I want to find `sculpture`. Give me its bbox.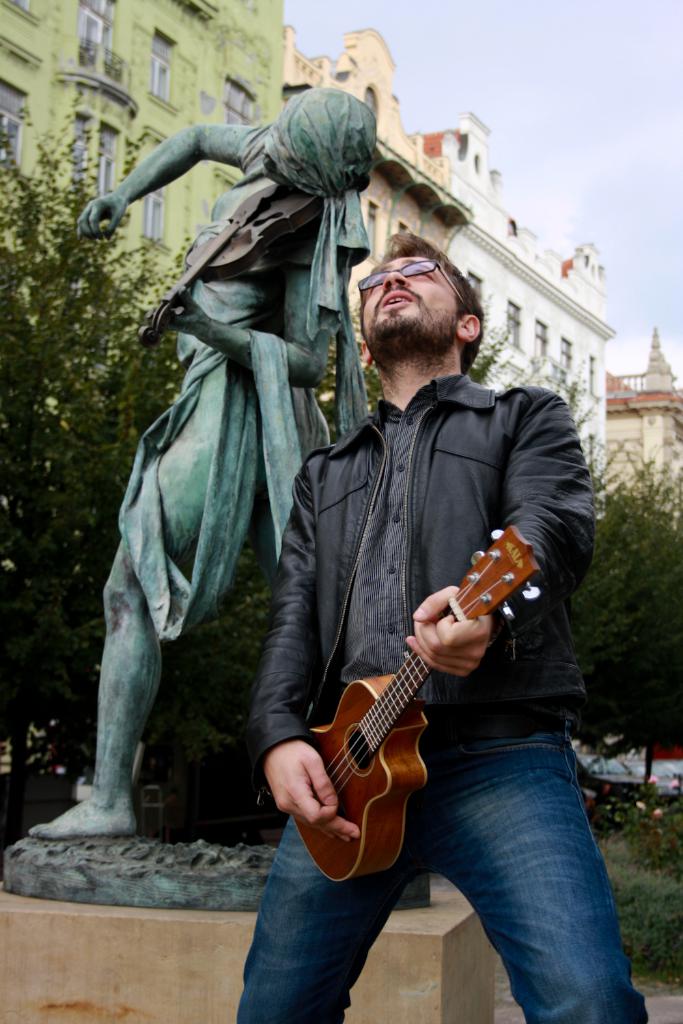
16/89/401/849.
